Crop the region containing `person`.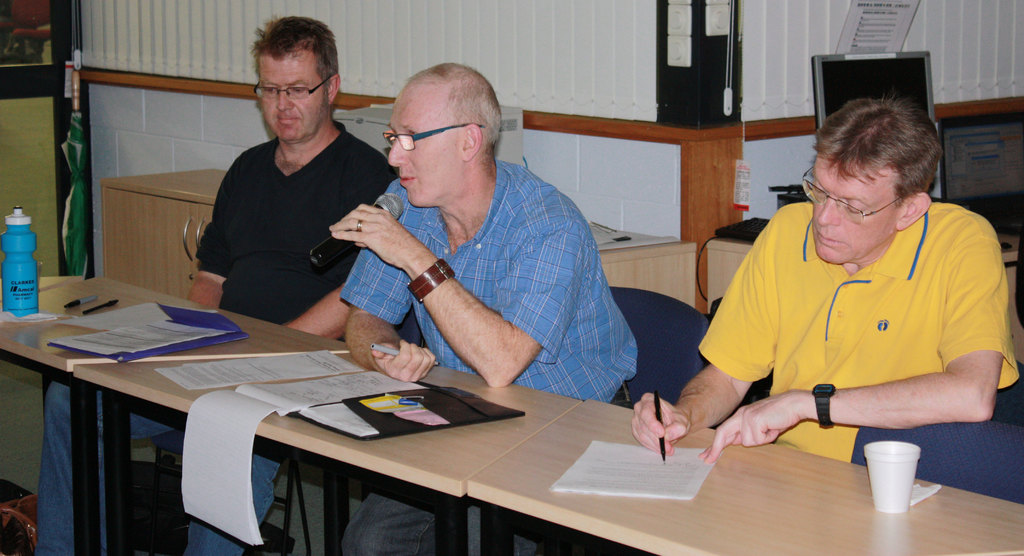
Crop region: 629:90:1023:451.
